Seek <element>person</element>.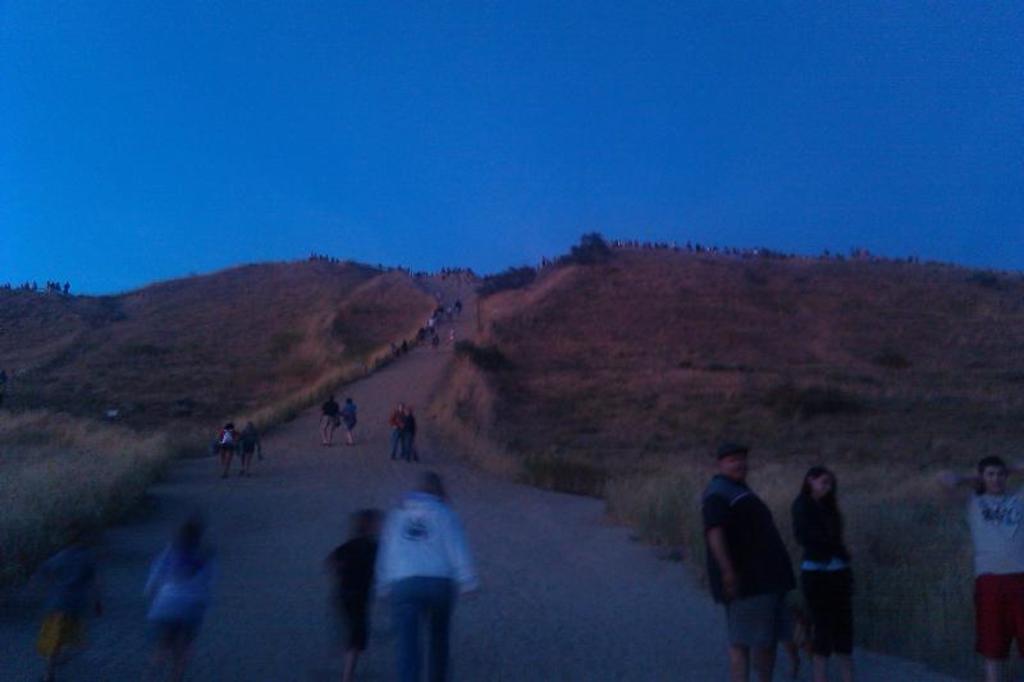
box(150, 507, 219, 677).
